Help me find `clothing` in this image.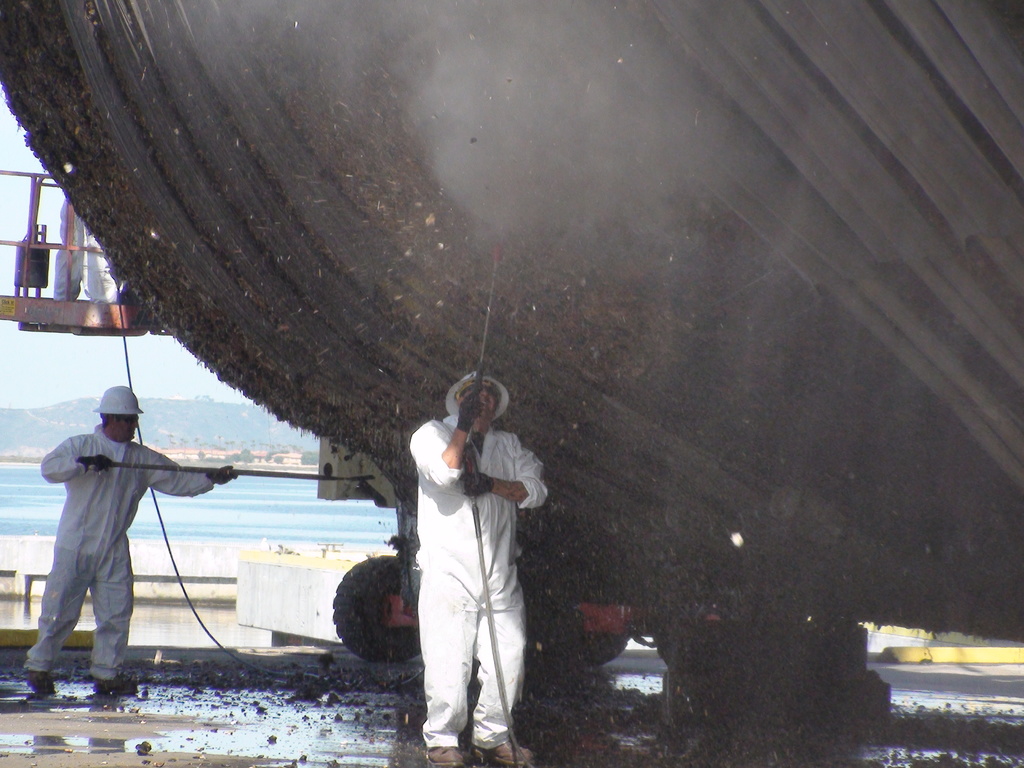
Found it: (45, 202, 124, 305).
